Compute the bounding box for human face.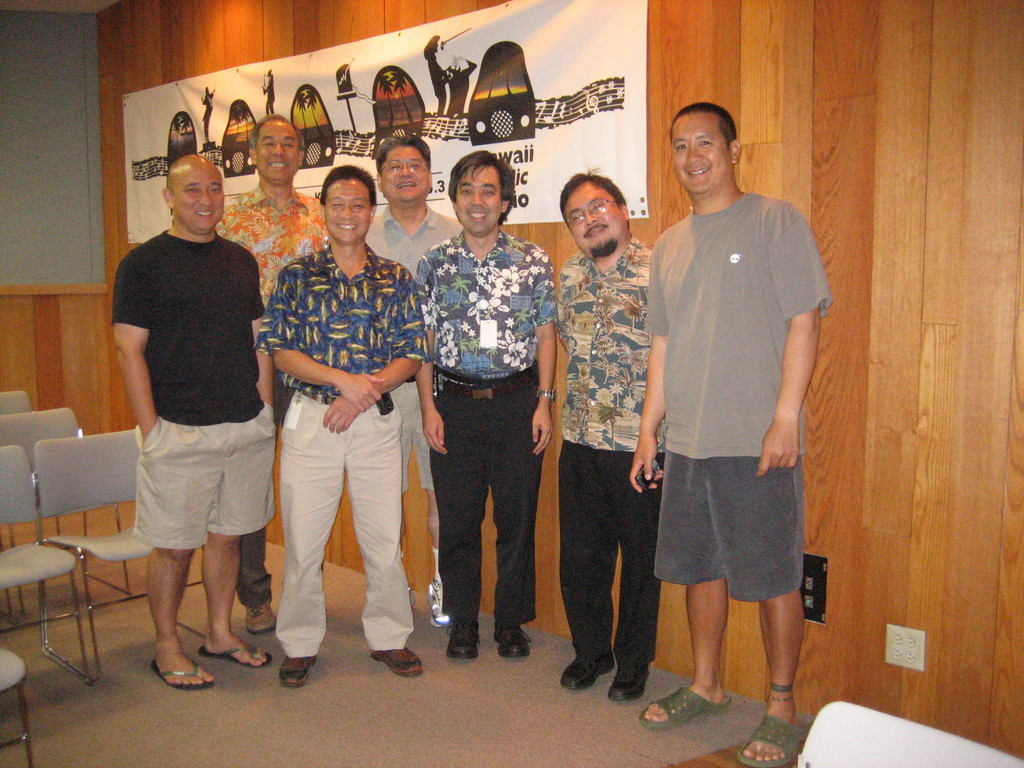
456/166/504/241.
